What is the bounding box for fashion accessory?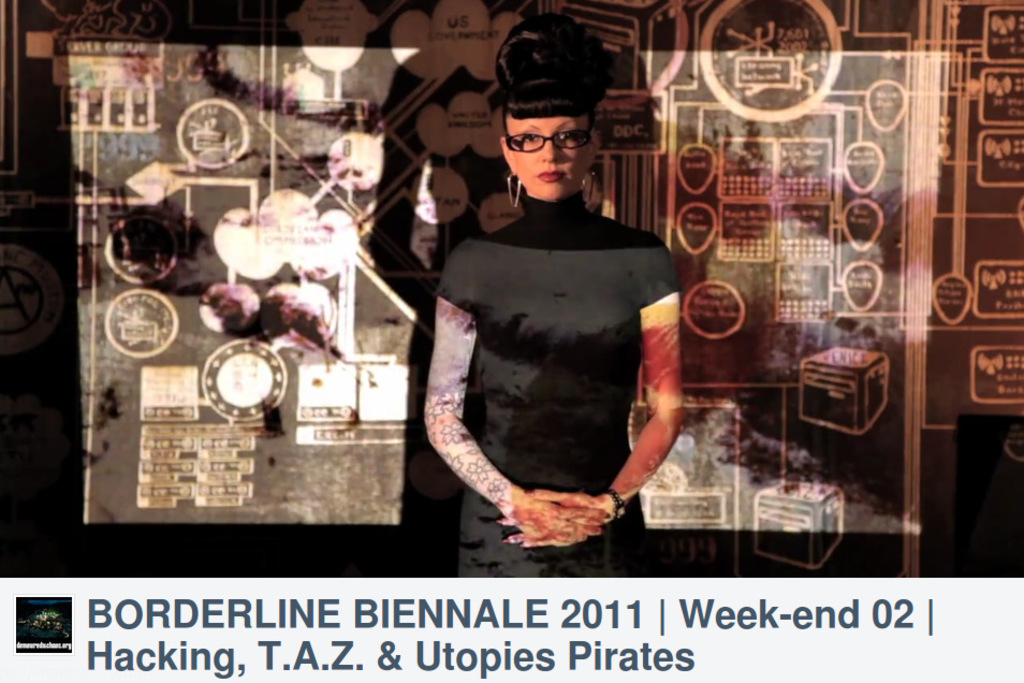
Rect(502, 123, 598, 159).
